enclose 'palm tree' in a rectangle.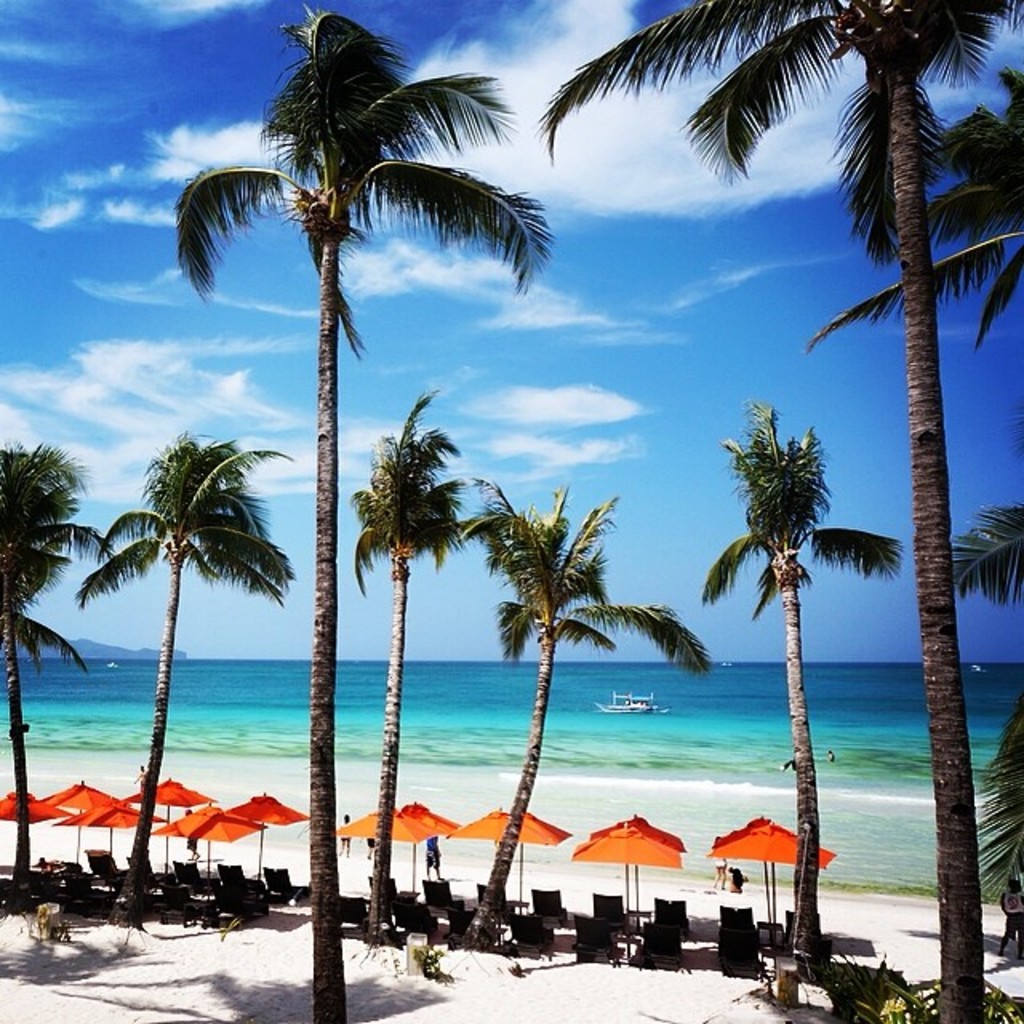
x1=72 y1=422 x2=310 y2=923.
